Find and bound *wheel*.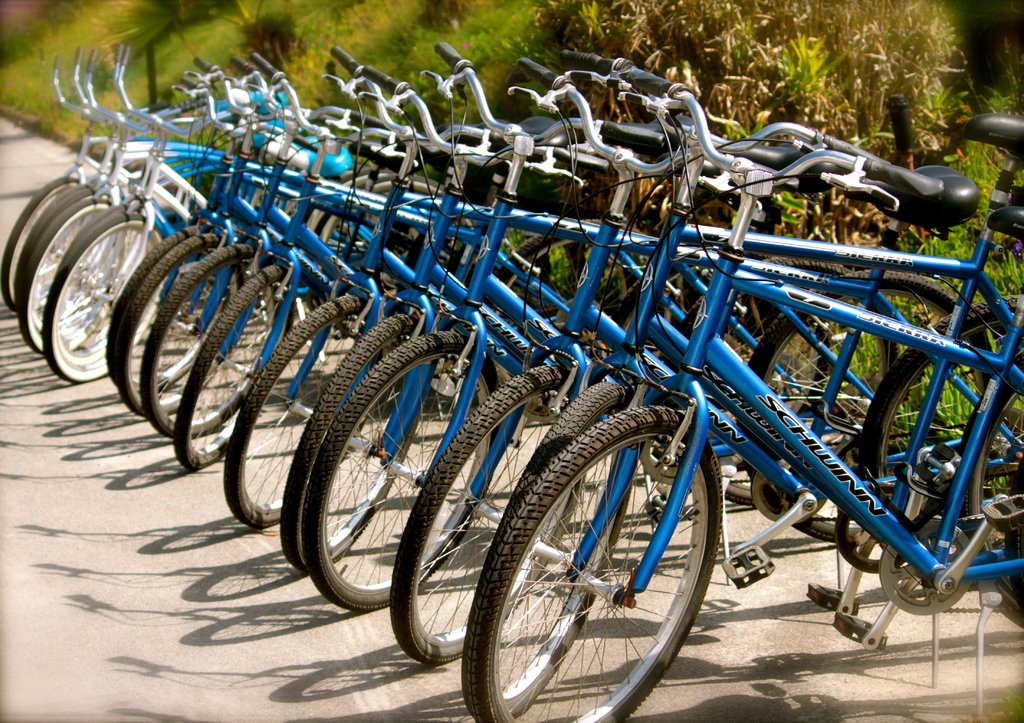
Bound: {"x1": 470, "y1": 231, "x2": 653, "y2": 421}.
